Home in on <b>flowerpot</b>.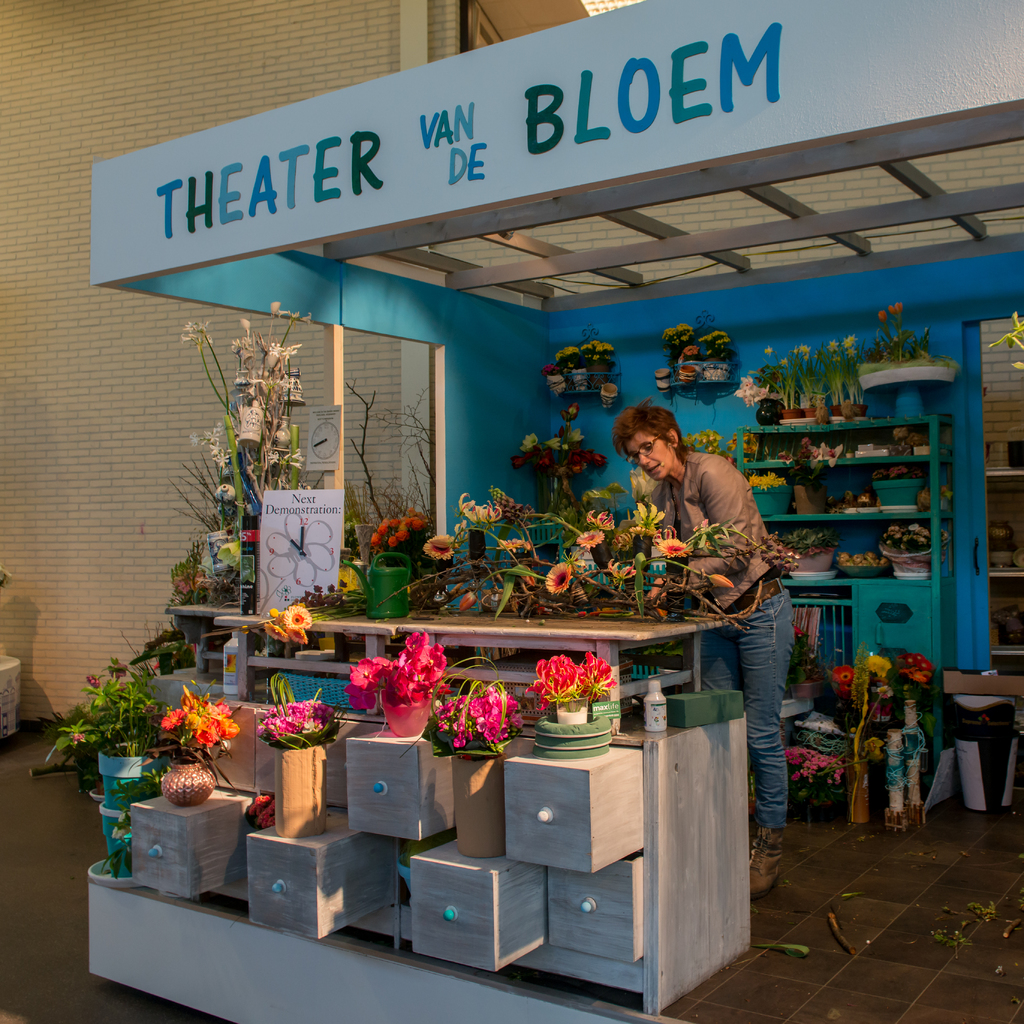
Homed in at bbox=[99, 748, 157, 813].
